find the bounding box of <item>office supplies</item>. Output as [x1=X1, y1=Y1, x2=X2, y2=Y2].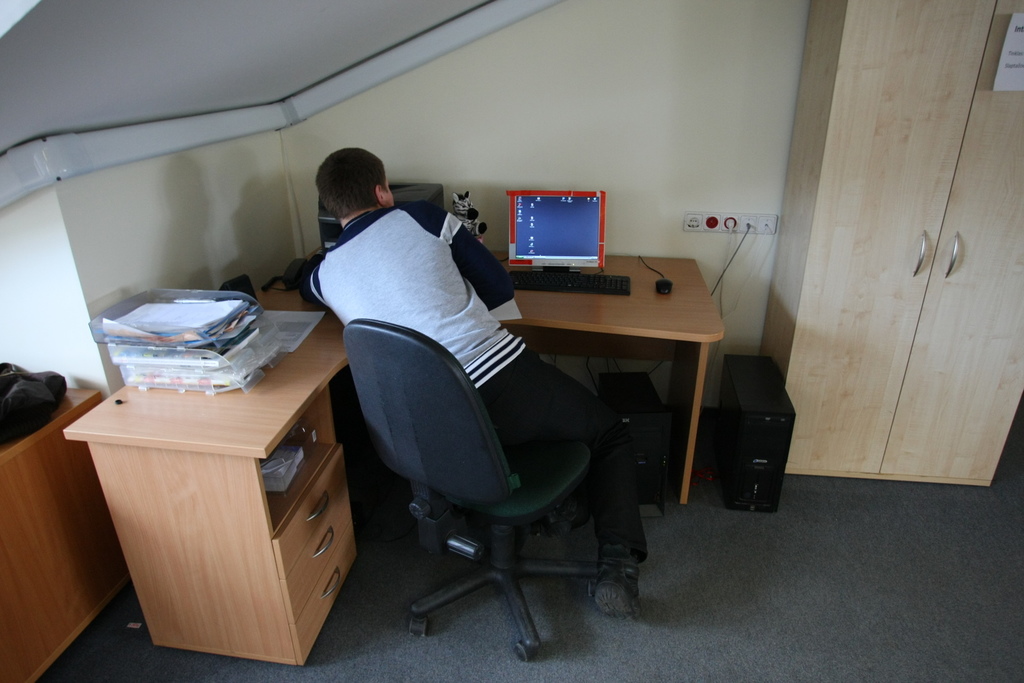
[x1=753, y1=0, x2=1023, y2=488].
